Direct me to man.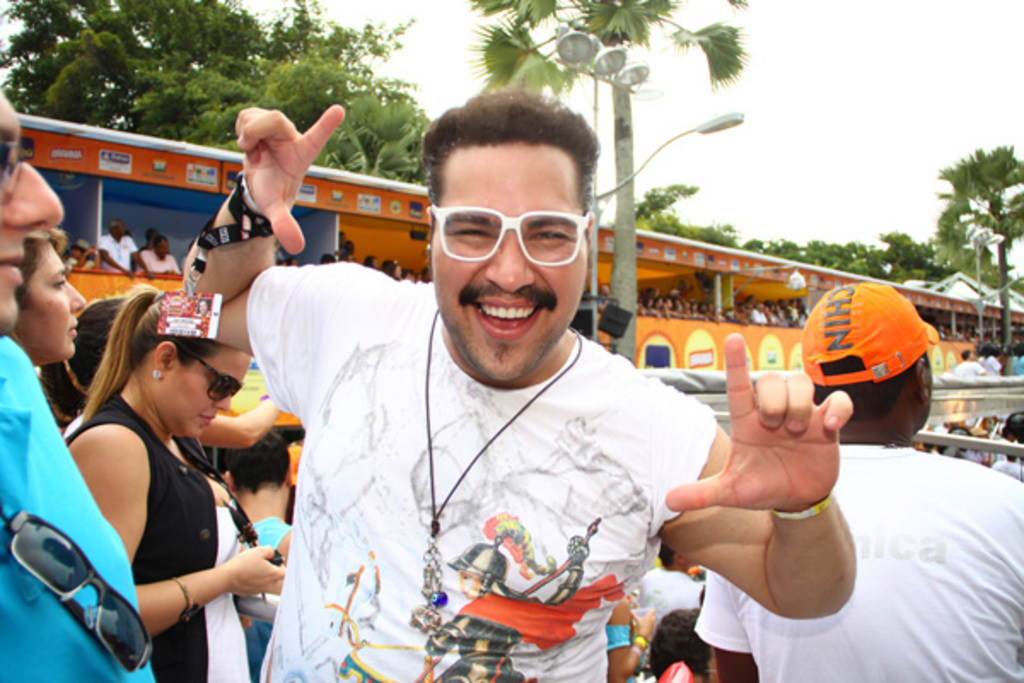
Direction: box=[181, 85, 860, 681].
